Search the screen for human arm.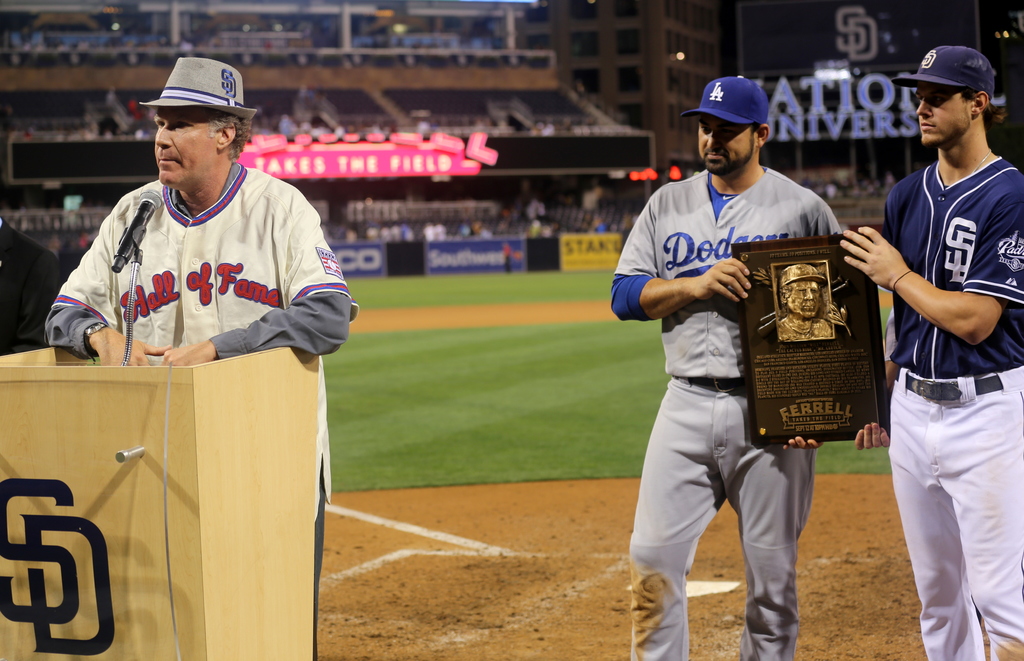
Found at 872, 209, 1007, 379.
